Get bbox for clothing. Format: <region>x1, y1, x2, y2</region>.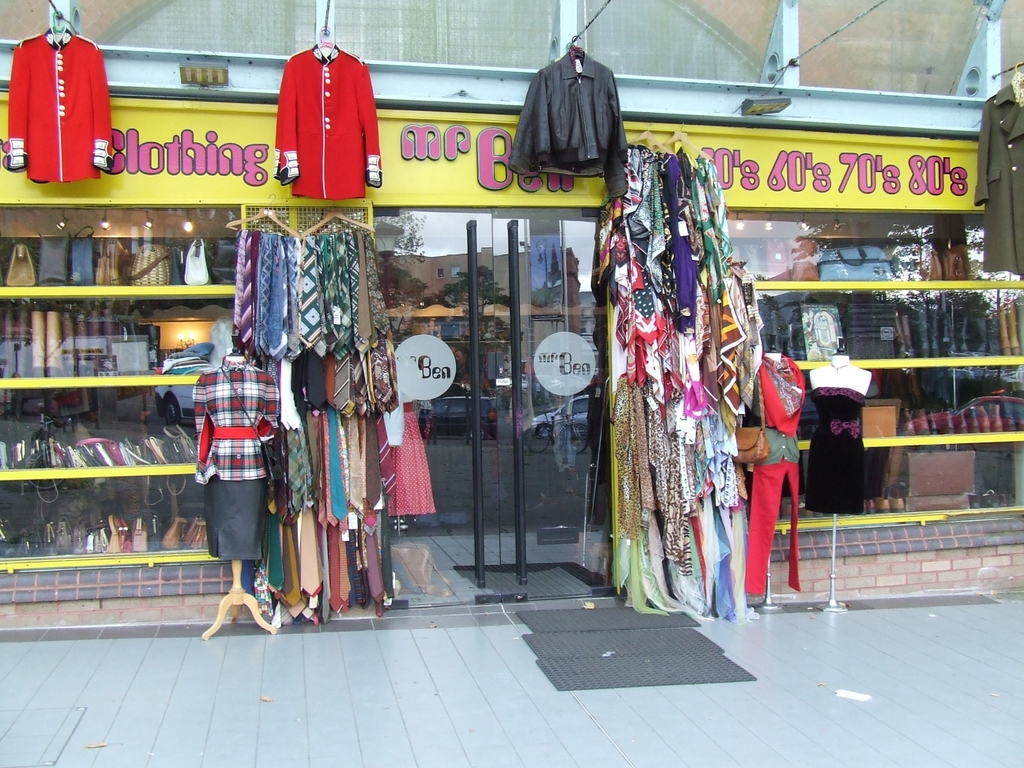
<region>801, 382, 864, 514</region>.
